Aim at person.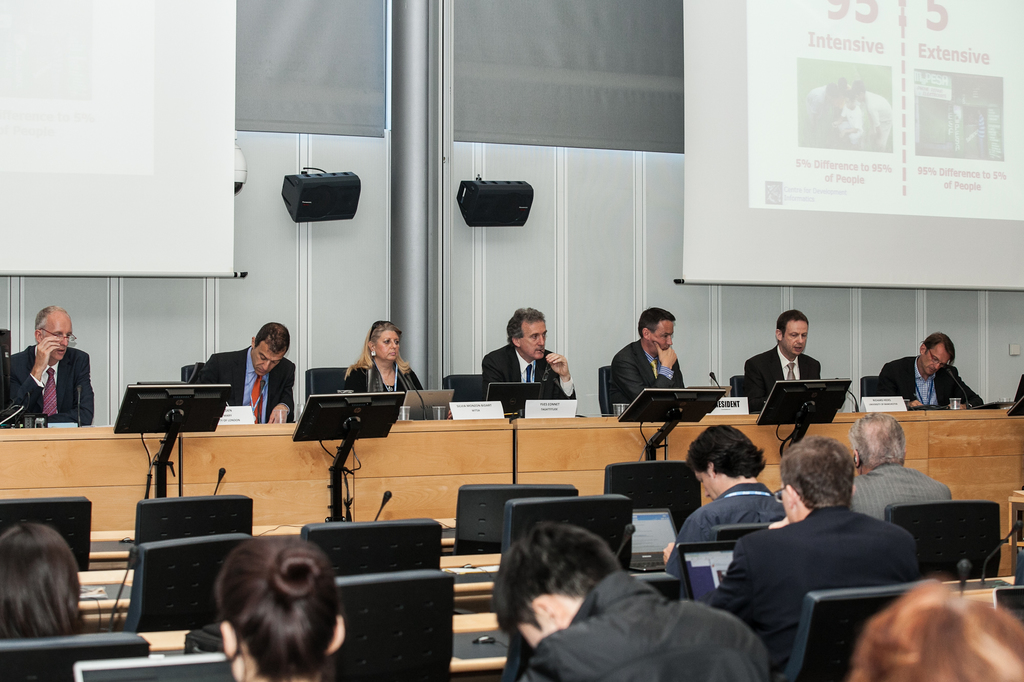
Aimed at 844:577:1023:681.
